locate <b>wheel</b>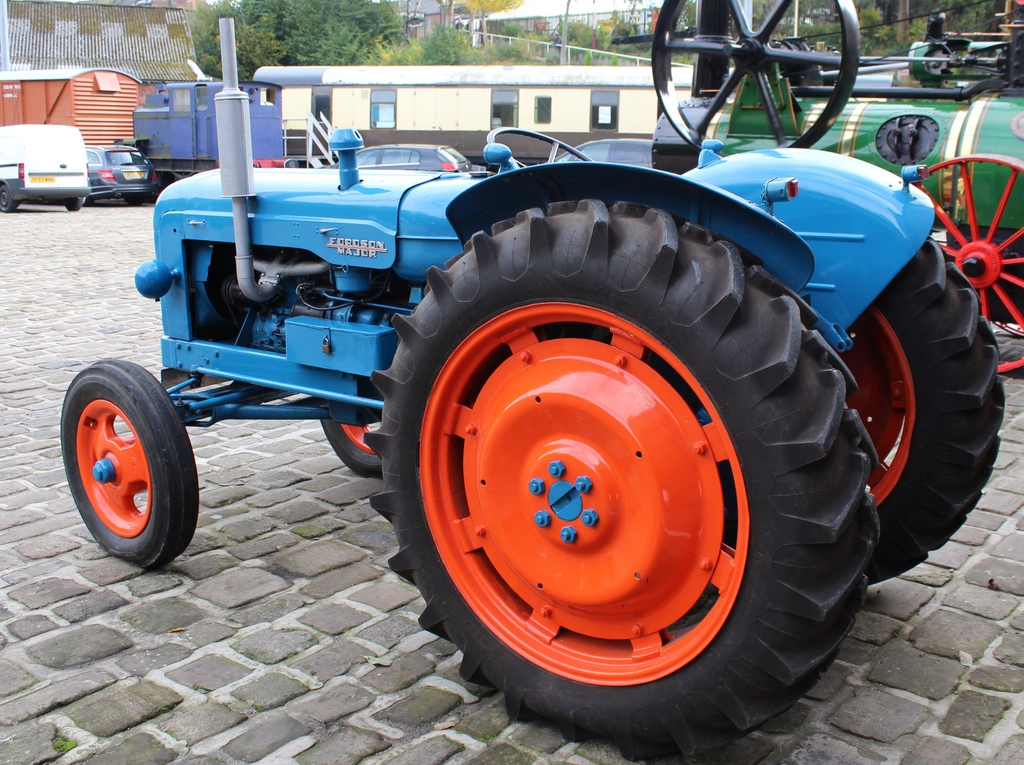
bbox(125, 195, 143, 207)
